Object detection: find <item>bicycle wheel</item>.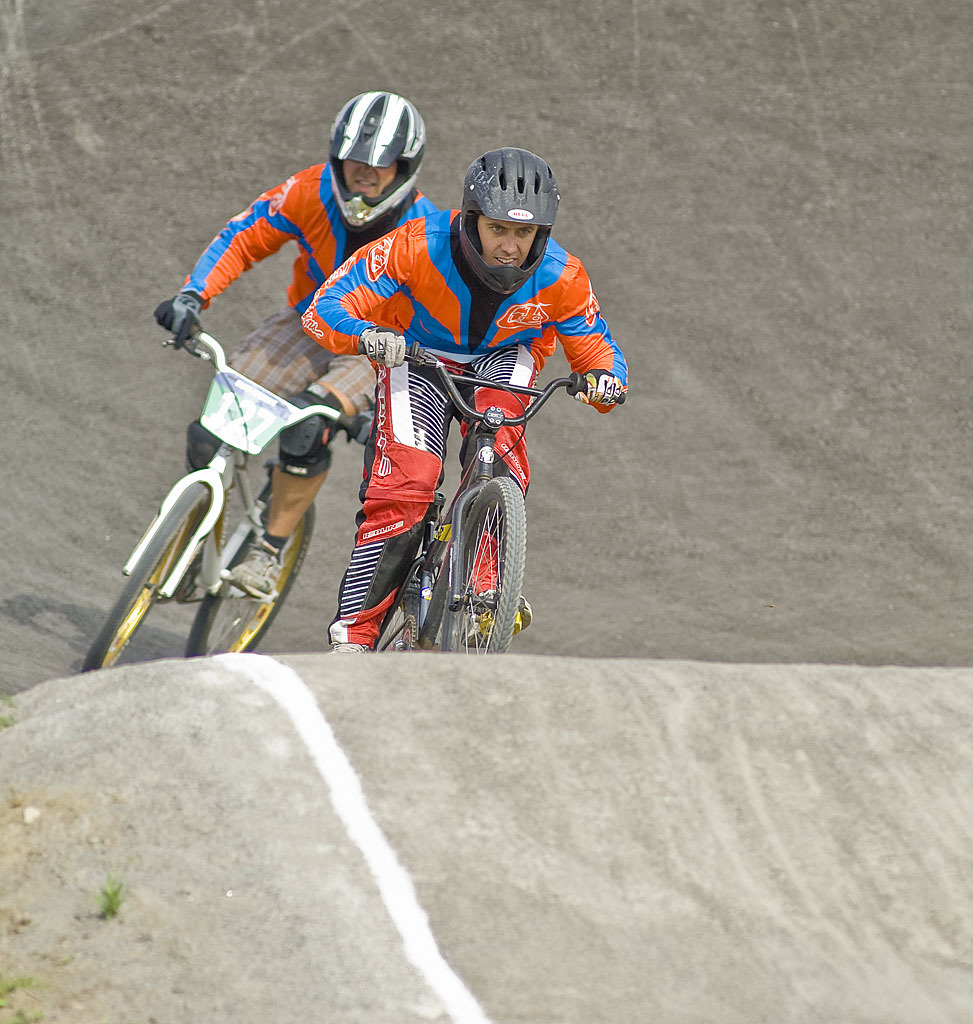
select_region(85, 478, 211, 669).
